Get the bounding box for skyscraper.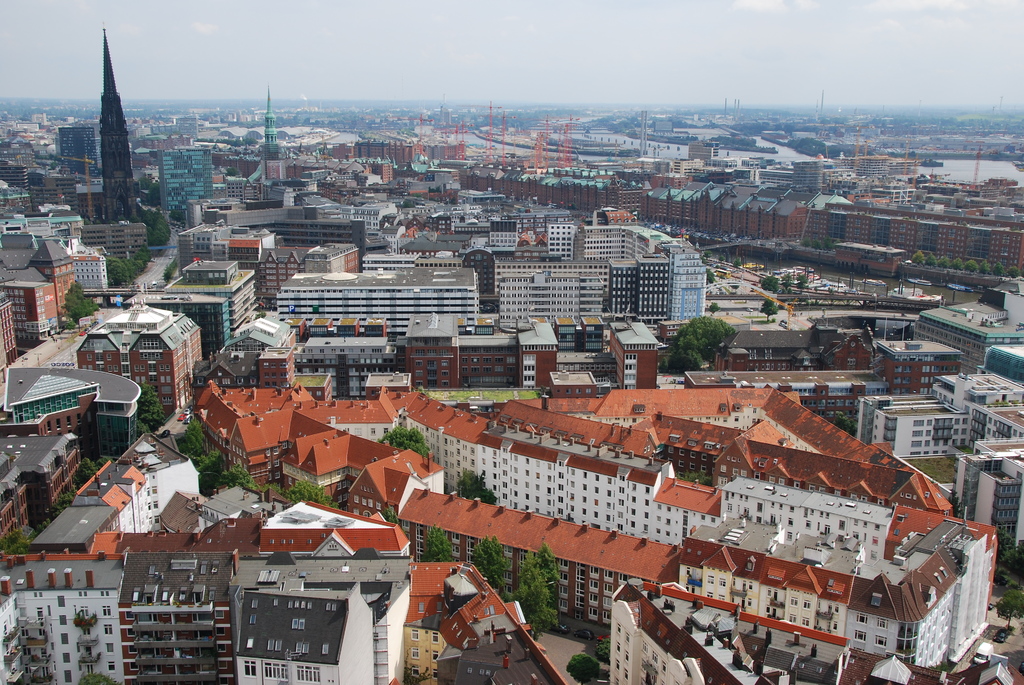
(662, 234, 705, 317).
